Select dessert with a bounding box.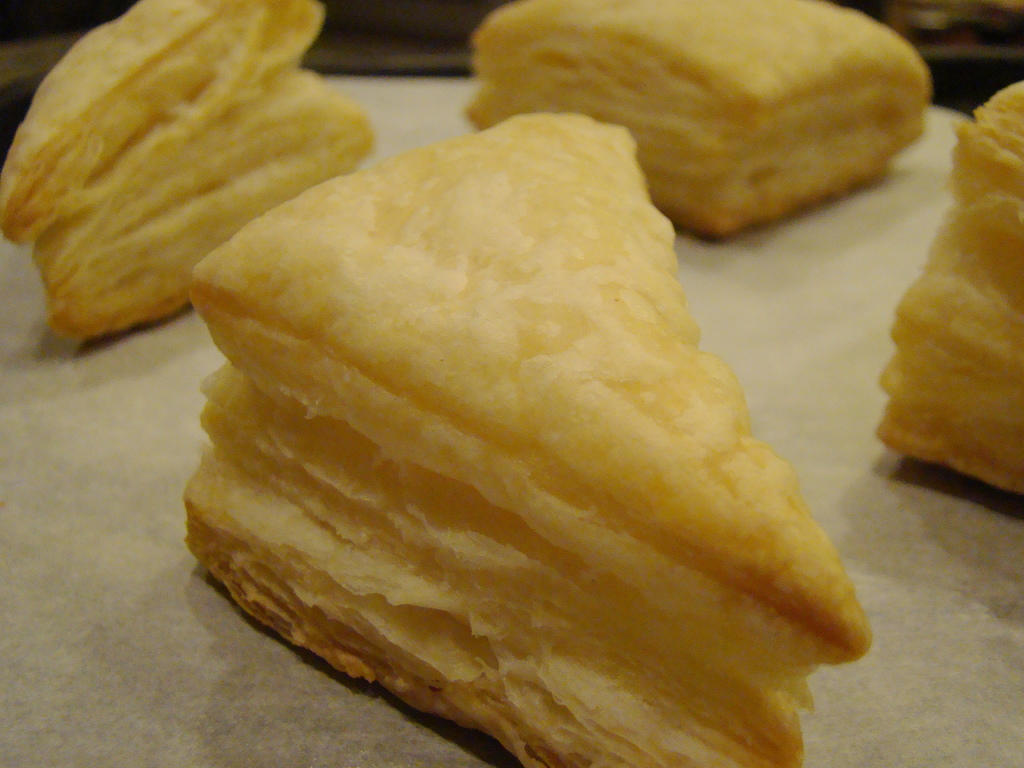
l=873, t=79, r=1023, b=497.
